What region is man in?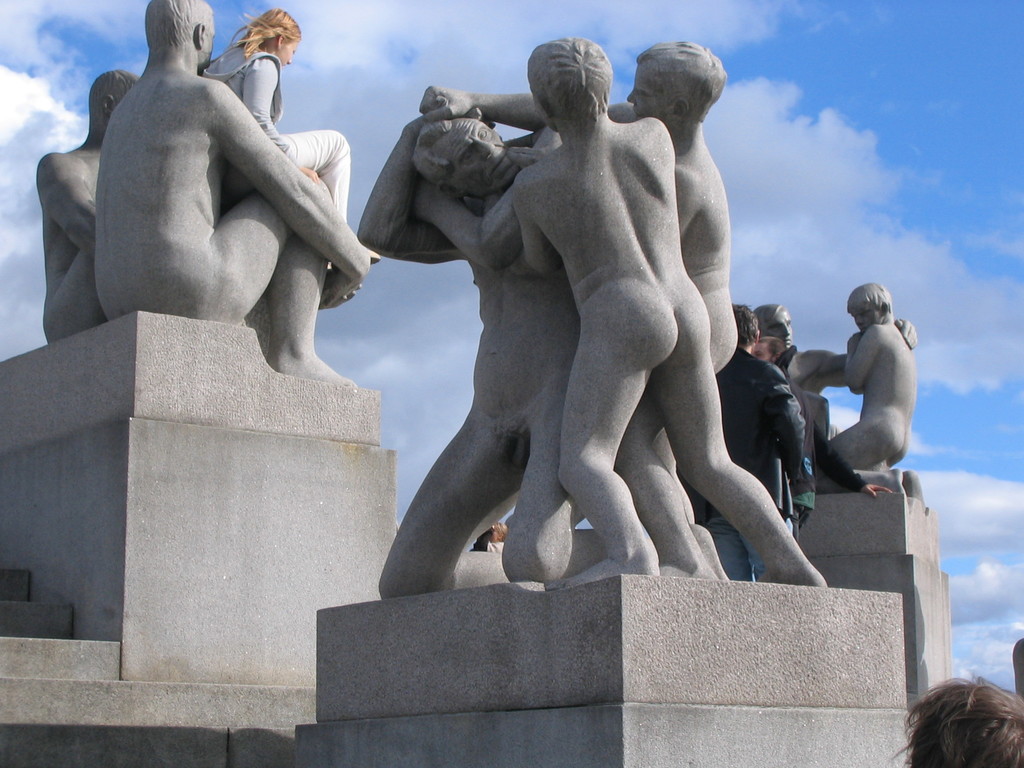
[left=675, top=301, right=820, bottom=579].
